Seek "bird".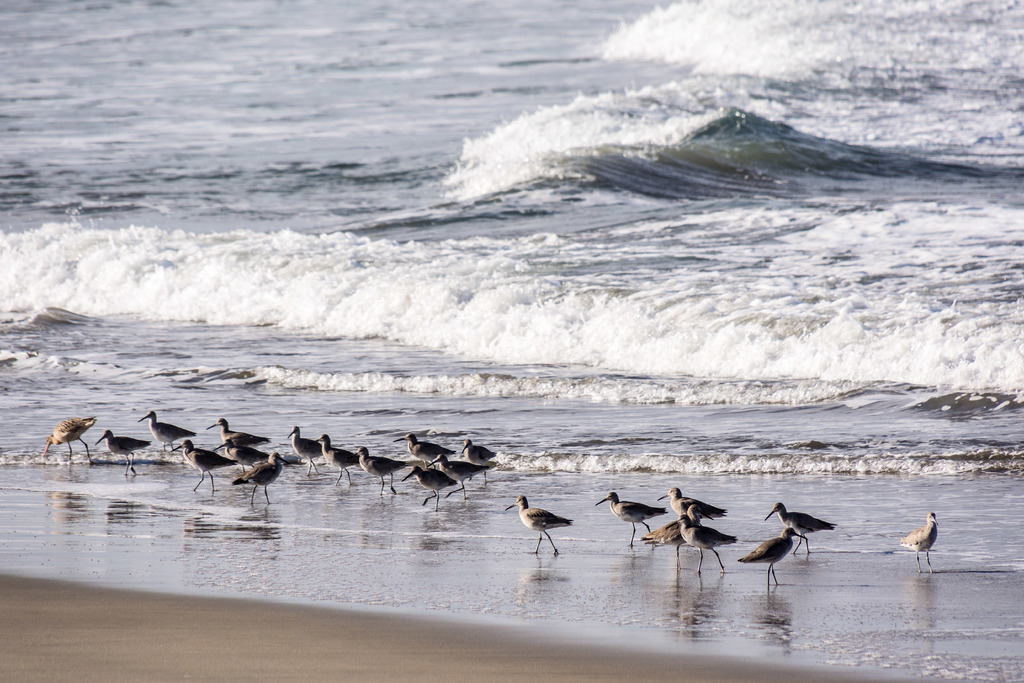
x1=671, y1=511, x2=733, y2=573.
